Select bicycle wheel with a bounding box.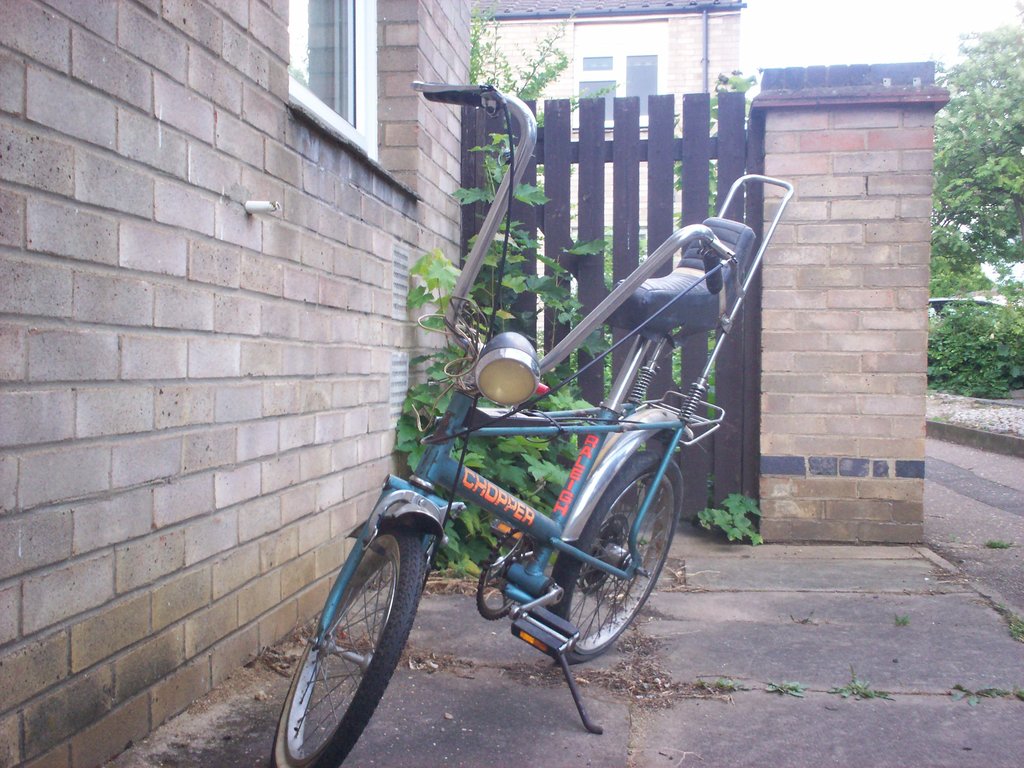
<box>272,527,427,767</box>.
